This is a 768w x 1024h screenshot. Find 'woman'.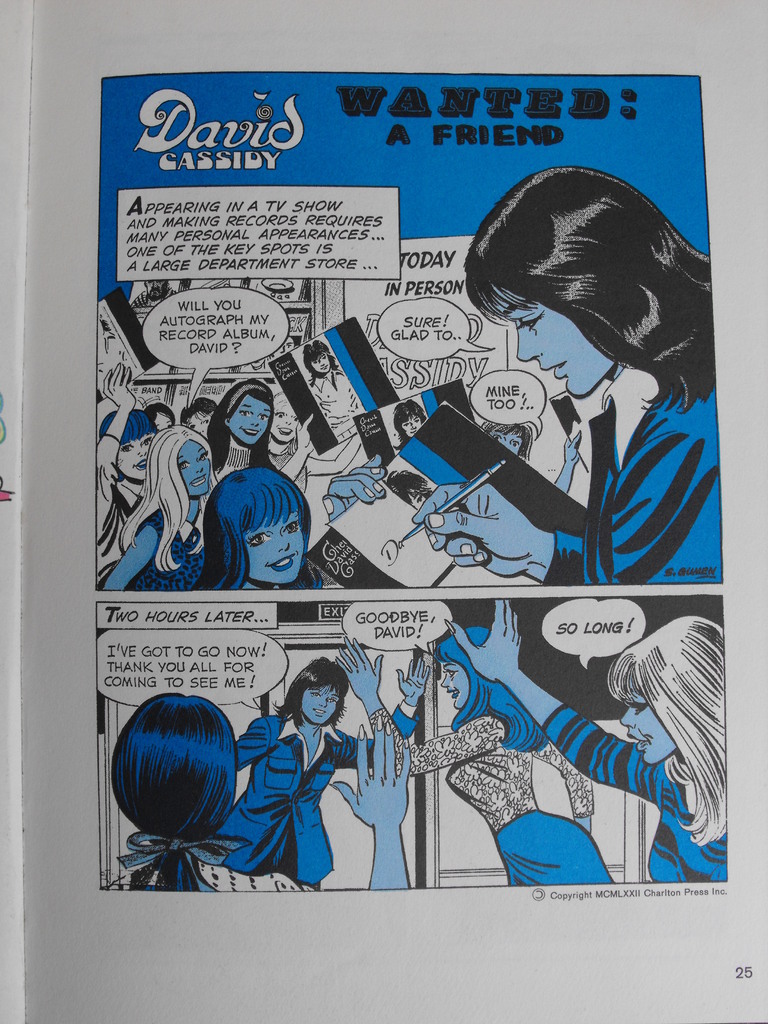
Bounding box: box=[83, 660, 280, 892].
